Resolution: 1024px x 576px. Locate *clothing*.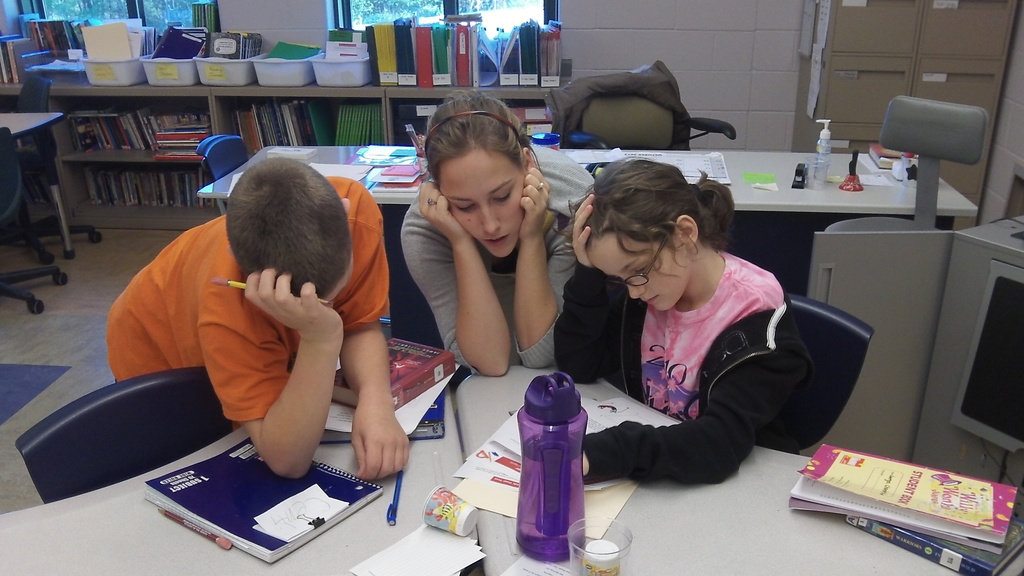
<bbox>584, 215, 836, 481</bbox>.
